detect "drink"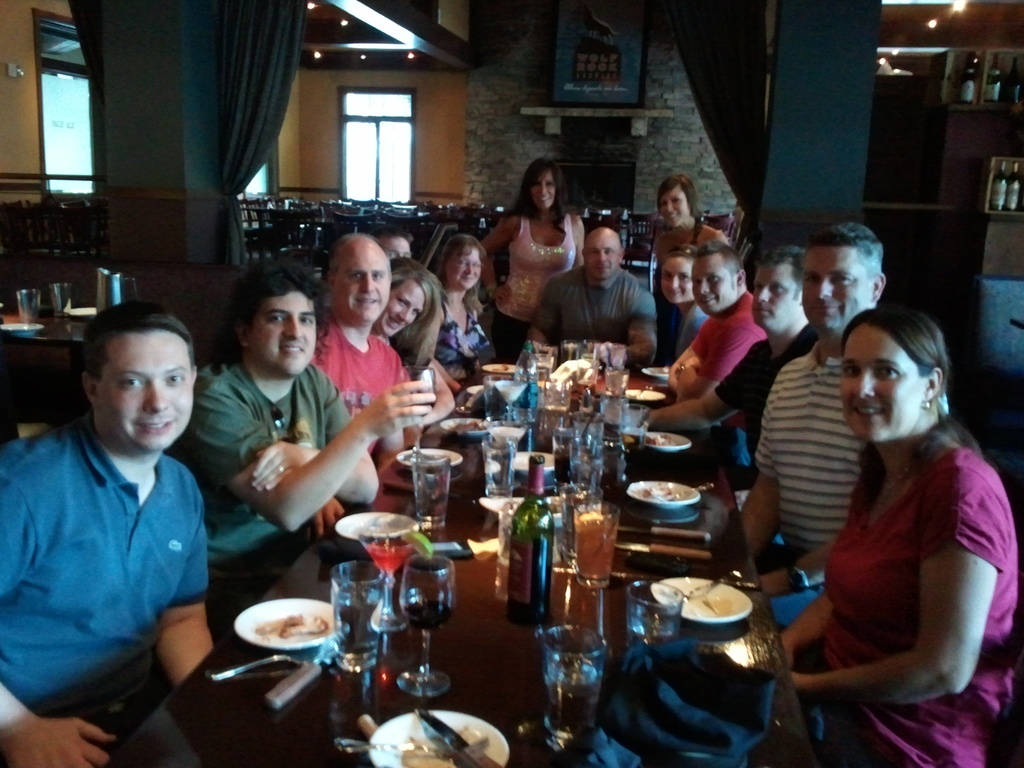
<region>554, 449, 584, 483</region>
